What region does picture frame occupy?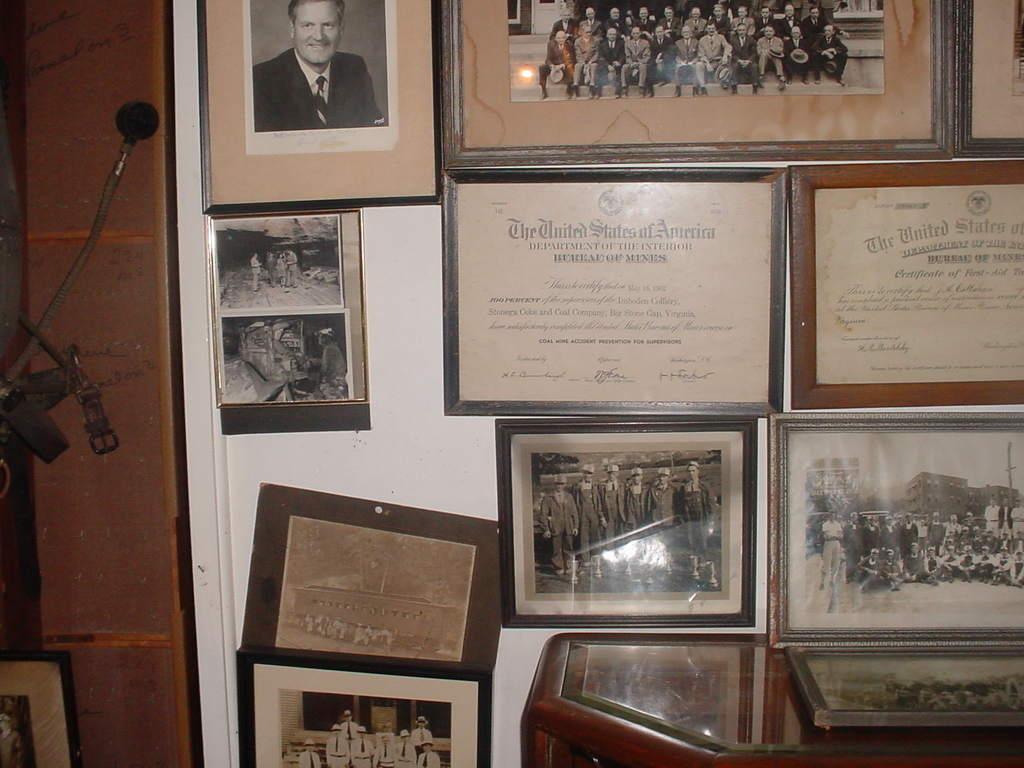
BBox(785, 155, 1023, 408).
